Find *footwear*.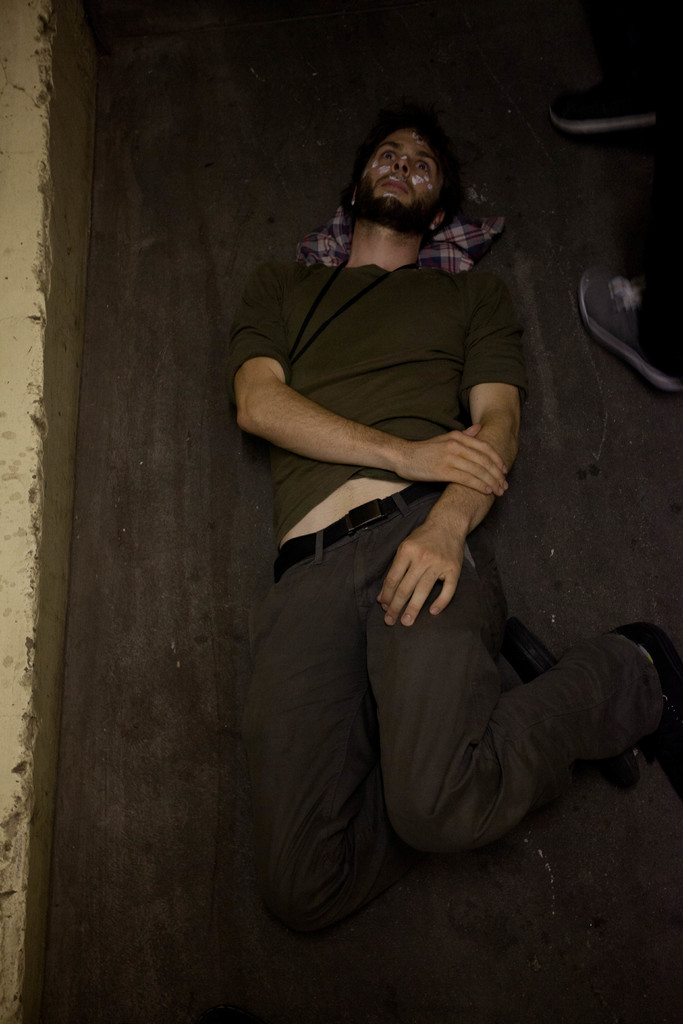
locate(551, 81, 654, 143).
